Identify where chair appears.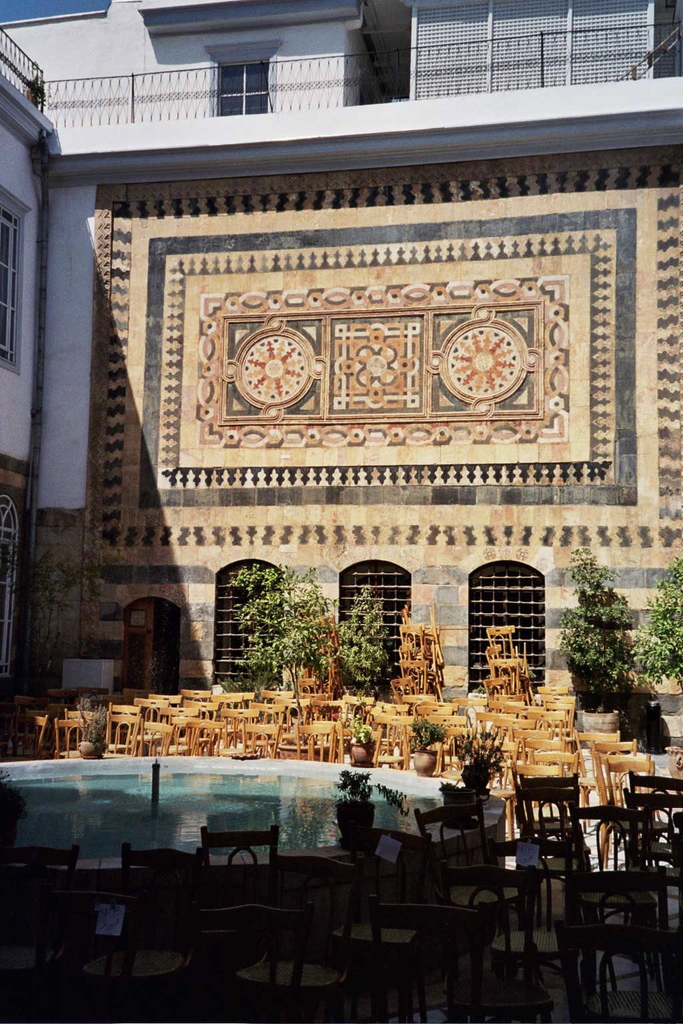
Appears at {"x1": 540, "y1": 787, "x2": 654, "y2": 994}.
